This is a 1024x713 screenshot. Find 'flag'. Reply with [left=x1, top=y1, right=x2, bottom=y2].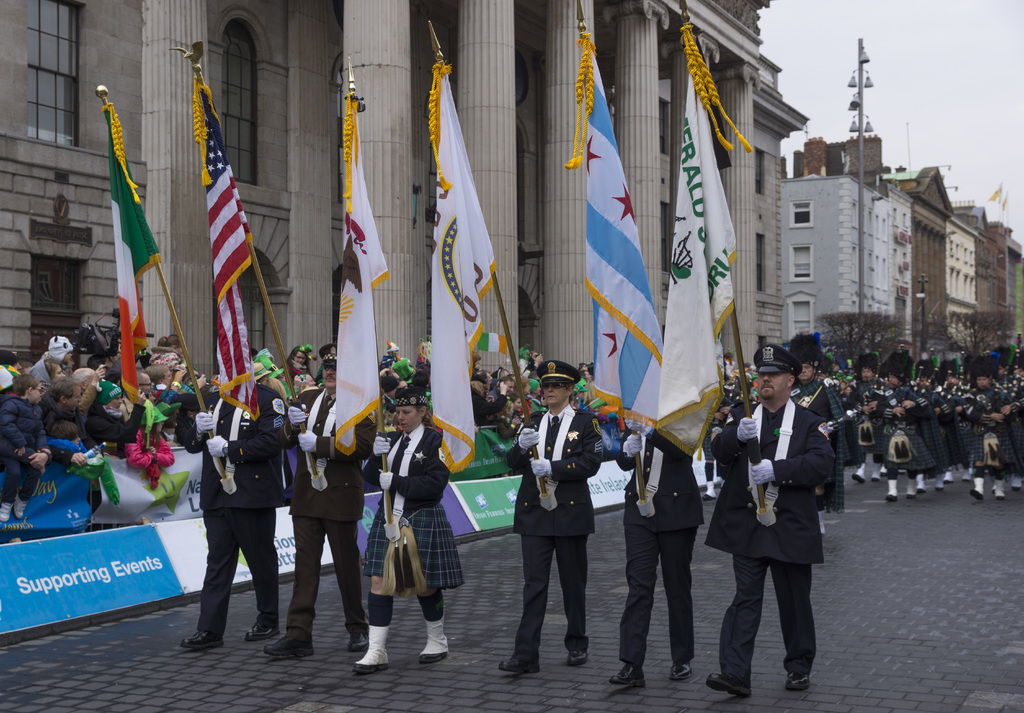
[left=470, top=313, right=517, bottom=354].
